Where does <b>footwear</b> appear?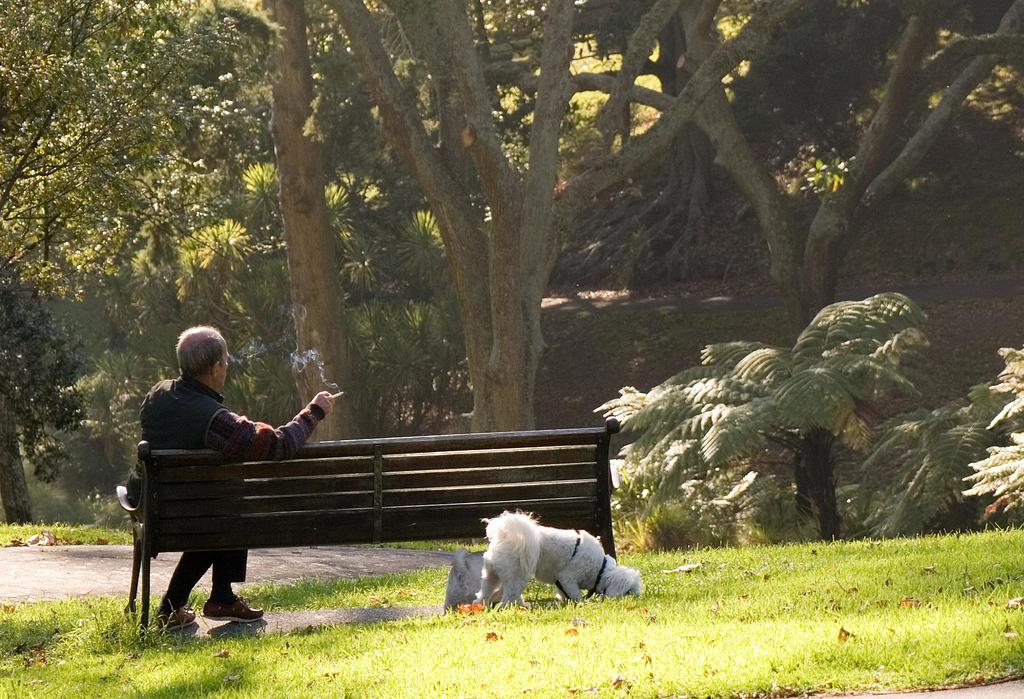
Appears at <box>145,600,198,633</box>.
